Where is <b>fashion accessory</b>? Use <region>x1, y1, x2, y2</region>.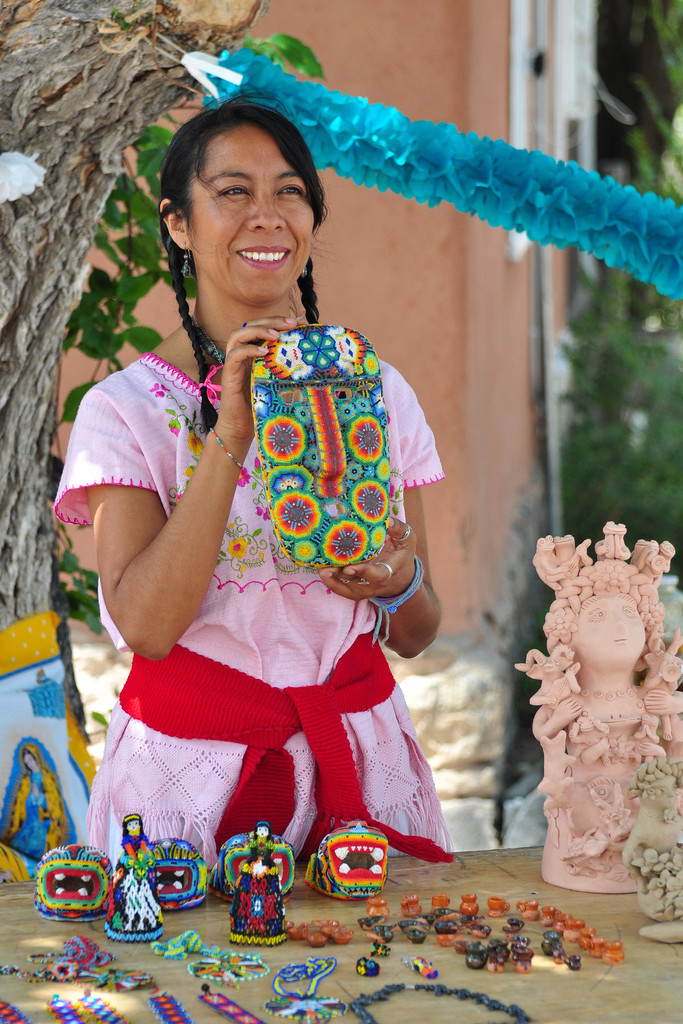
<region>264, 956, 345, 1023</region>.
